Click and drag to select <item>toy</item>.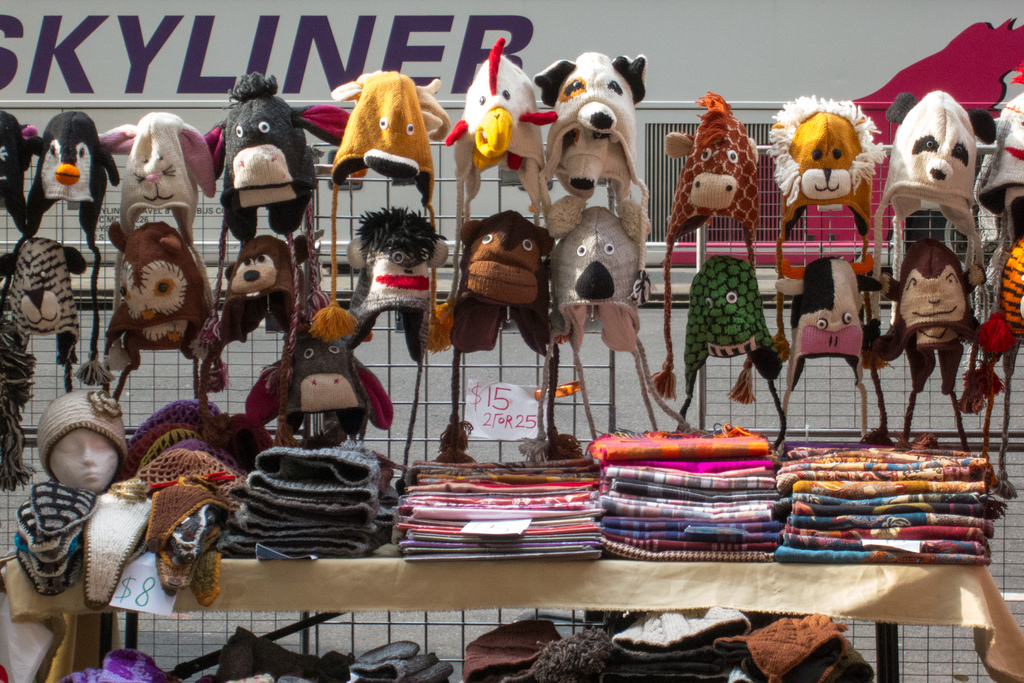
Selection: <box>677,255,785,452</box>.
